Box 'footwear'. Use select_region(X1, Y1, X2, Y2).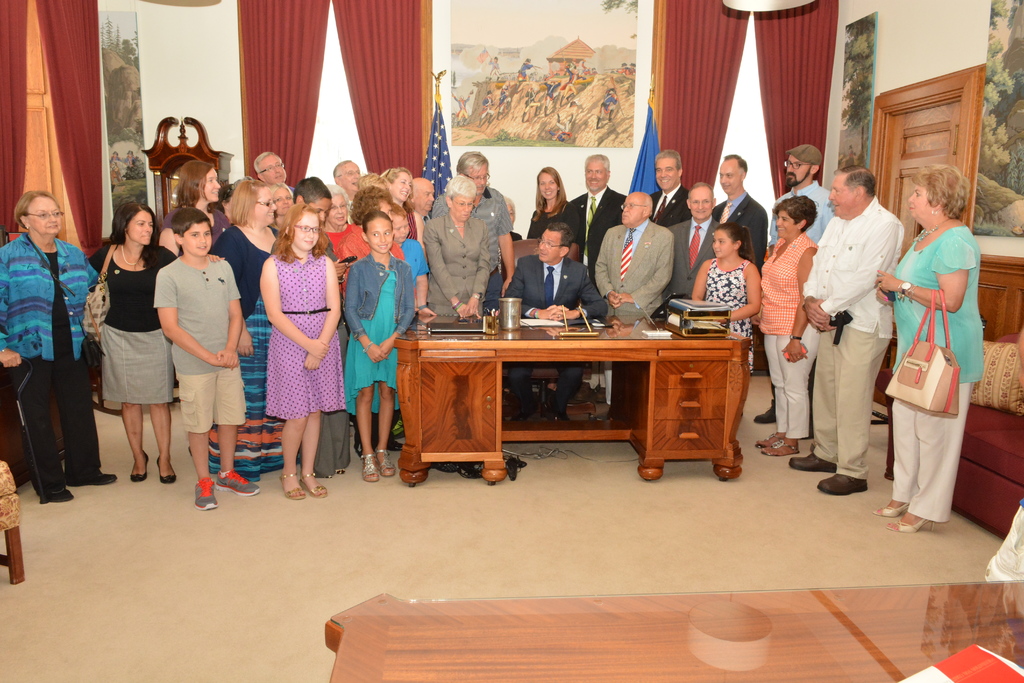
select_region(186, 473, 223, 513).
